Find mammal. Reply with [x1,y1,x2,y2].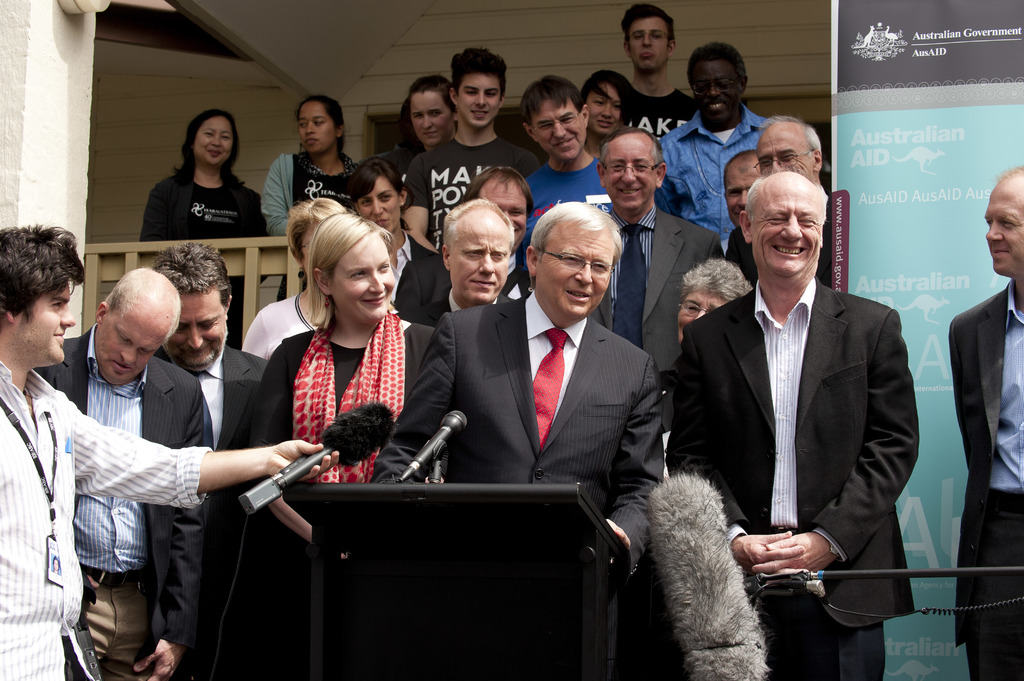
[614,2,698,142].
